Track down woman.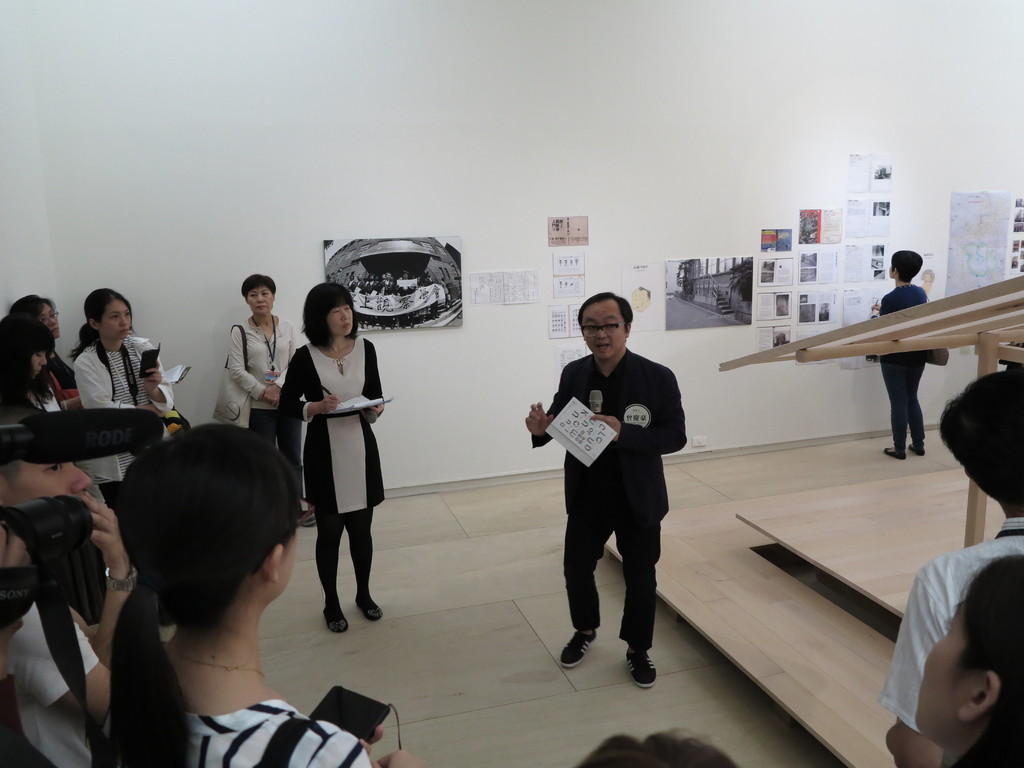
Tracked to (278,284,390,627).
